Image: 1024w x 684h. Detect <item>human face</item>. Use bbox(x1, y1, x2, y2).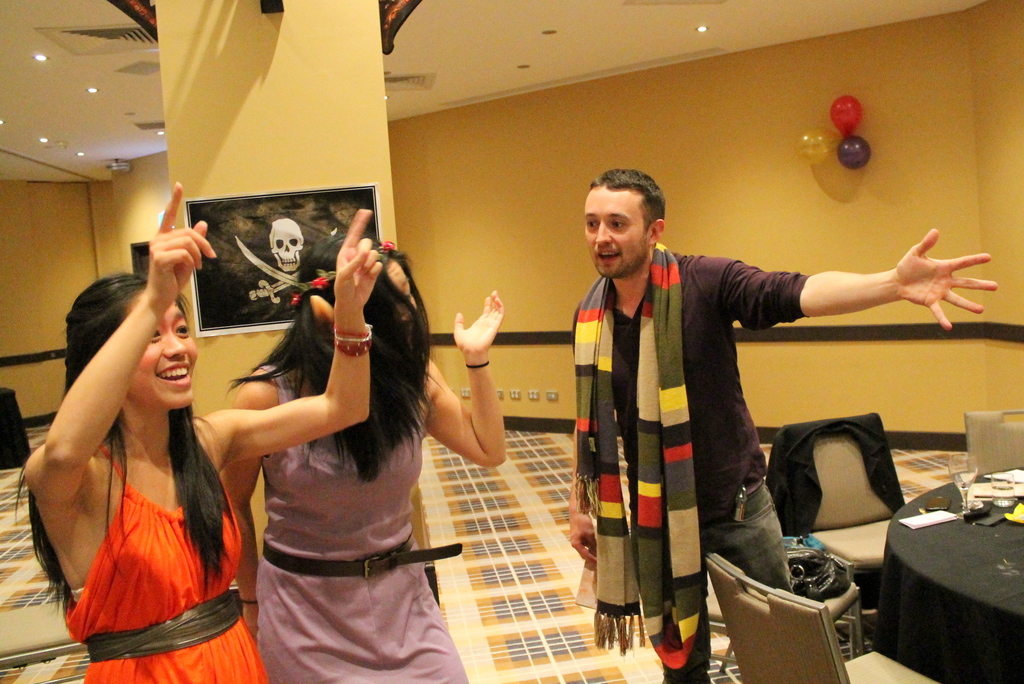
bbox(121, 281, 206, 406).
